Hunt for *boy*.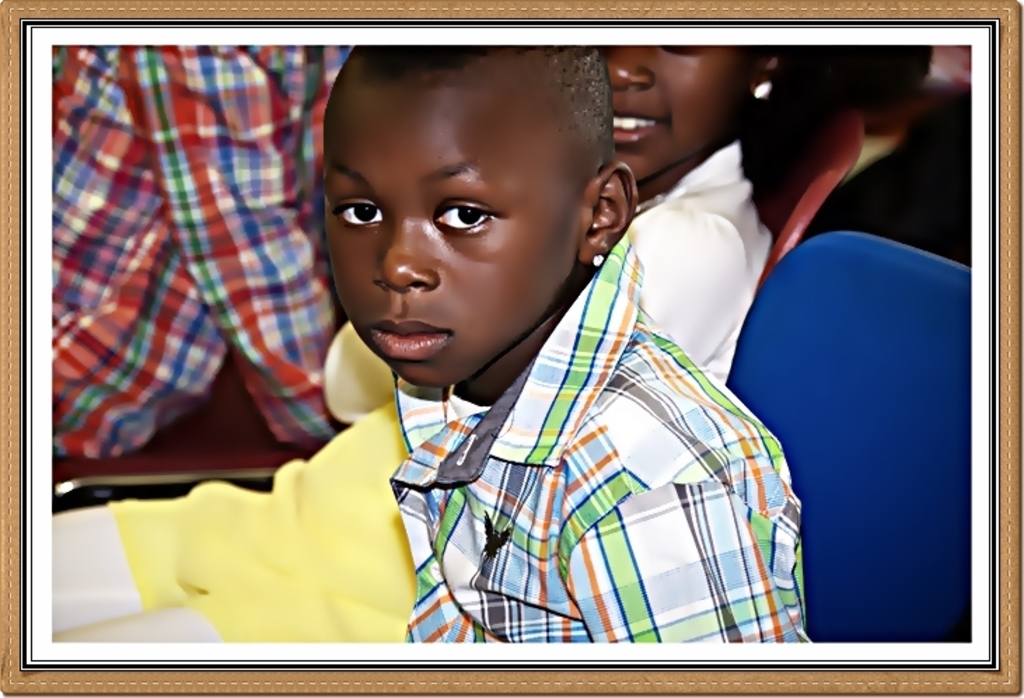
Hunted down at (x1=353, y1=107, x2=768, y2=642).
